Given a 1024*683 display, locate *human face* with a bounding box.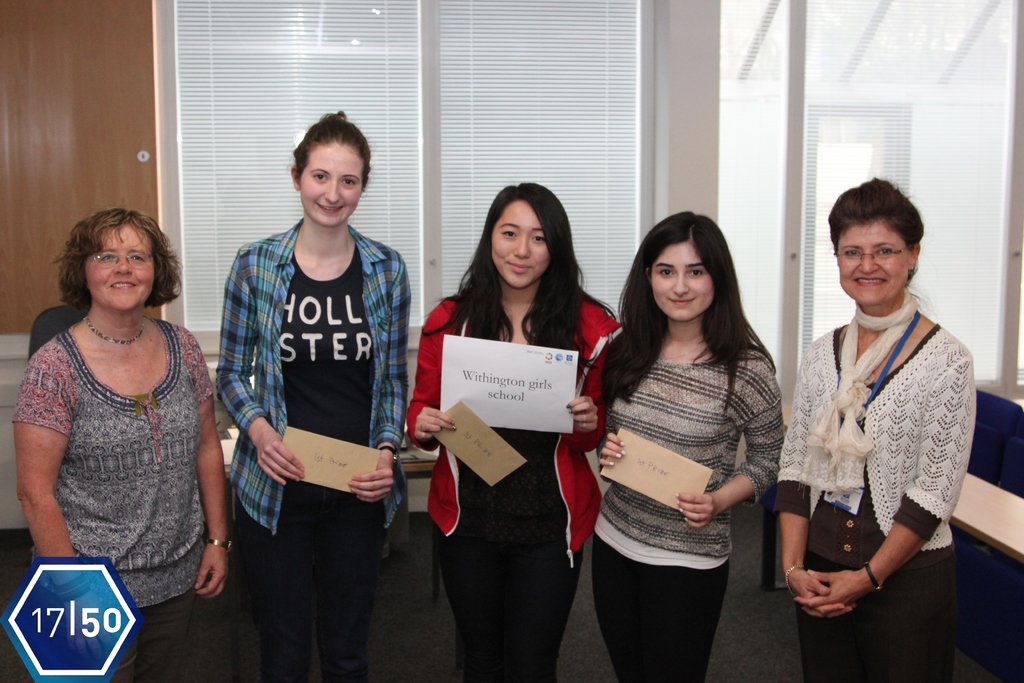
Located: {"x1": 489, "y1": 199, "x2": 551, "y2": 286}.
